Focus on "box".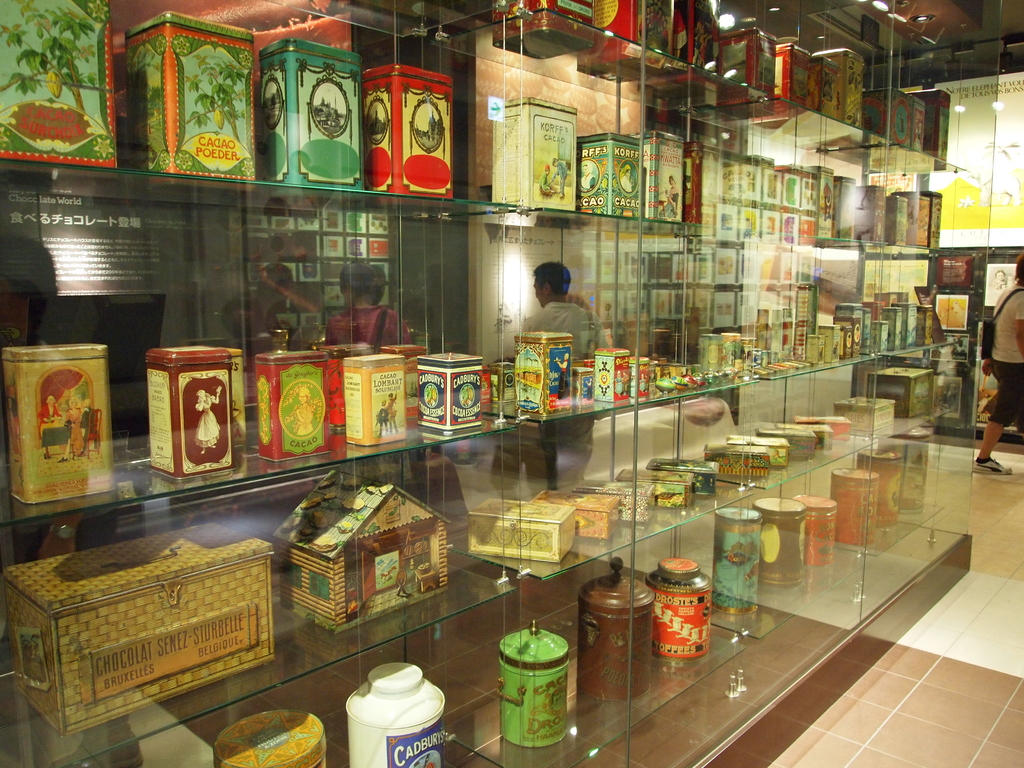
Focused at (579,132,661,222).
